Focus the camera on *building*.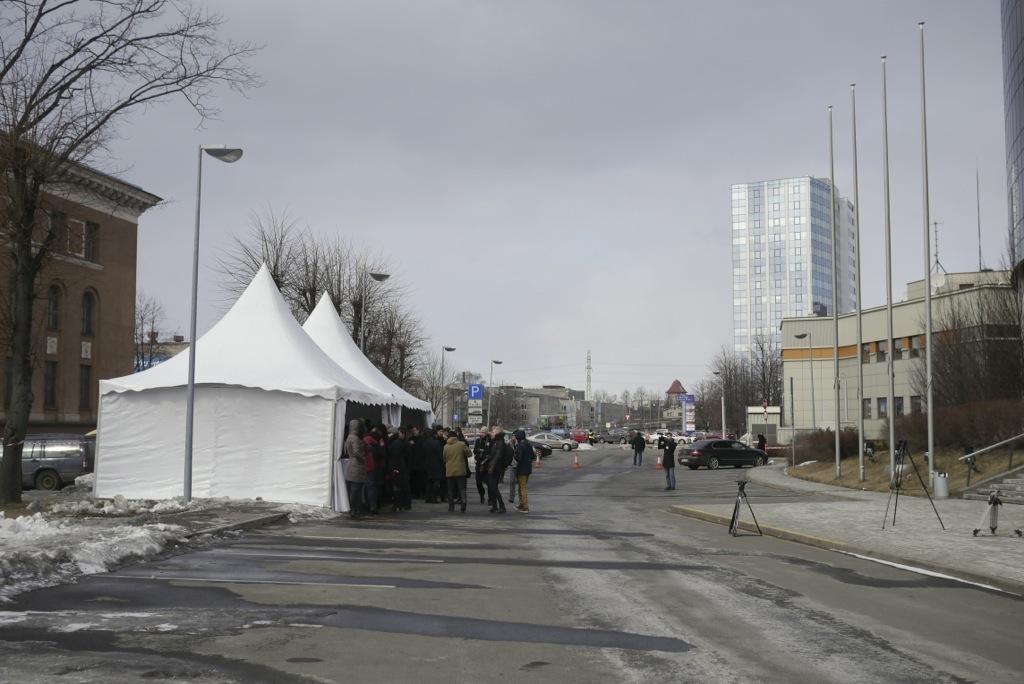
Focus region: <box>733,177,855,405</box>.
